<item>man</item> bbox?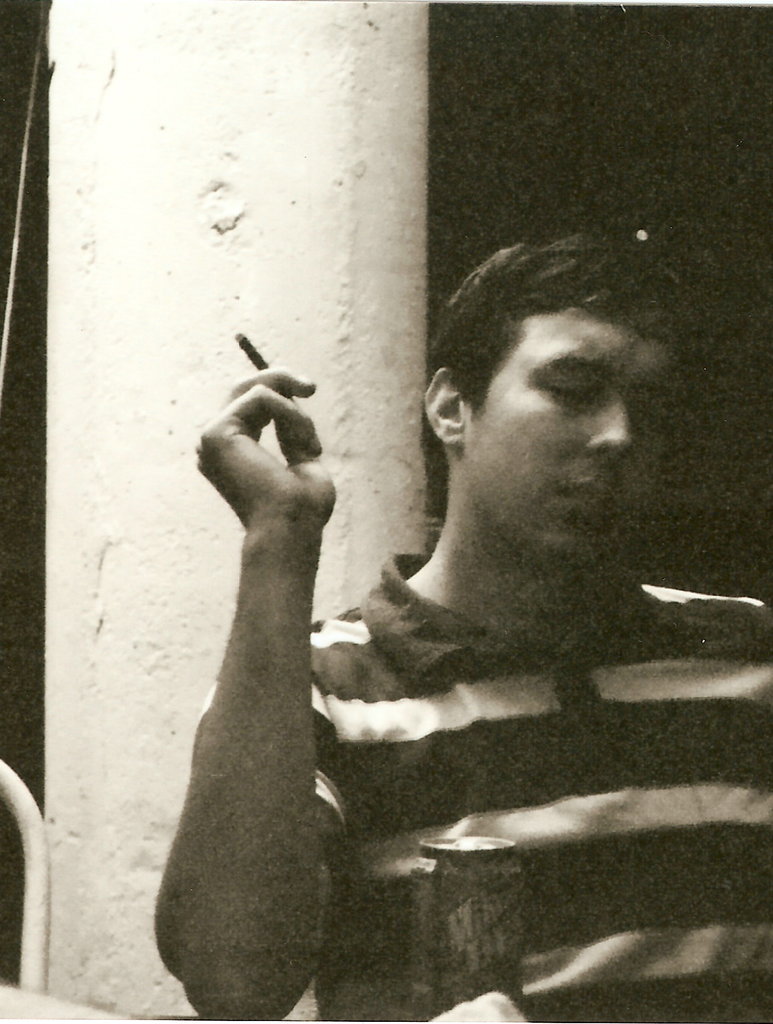
(264, 216, 757, 995)
